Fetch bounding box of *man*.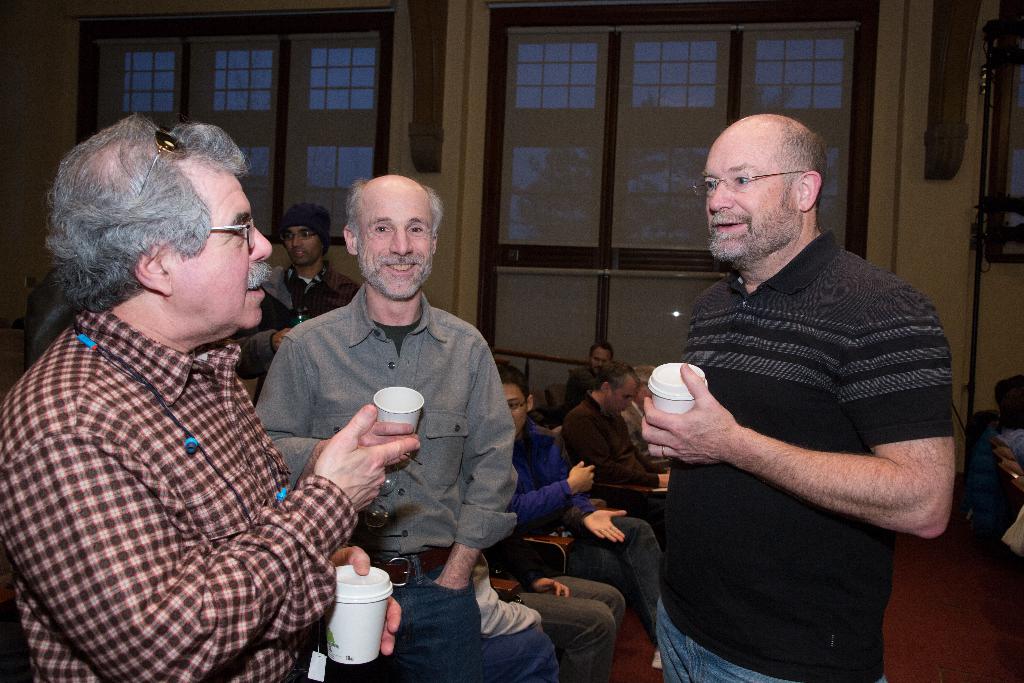
Bbox: [x1=229, y1=202, x2=359, y2=404].
